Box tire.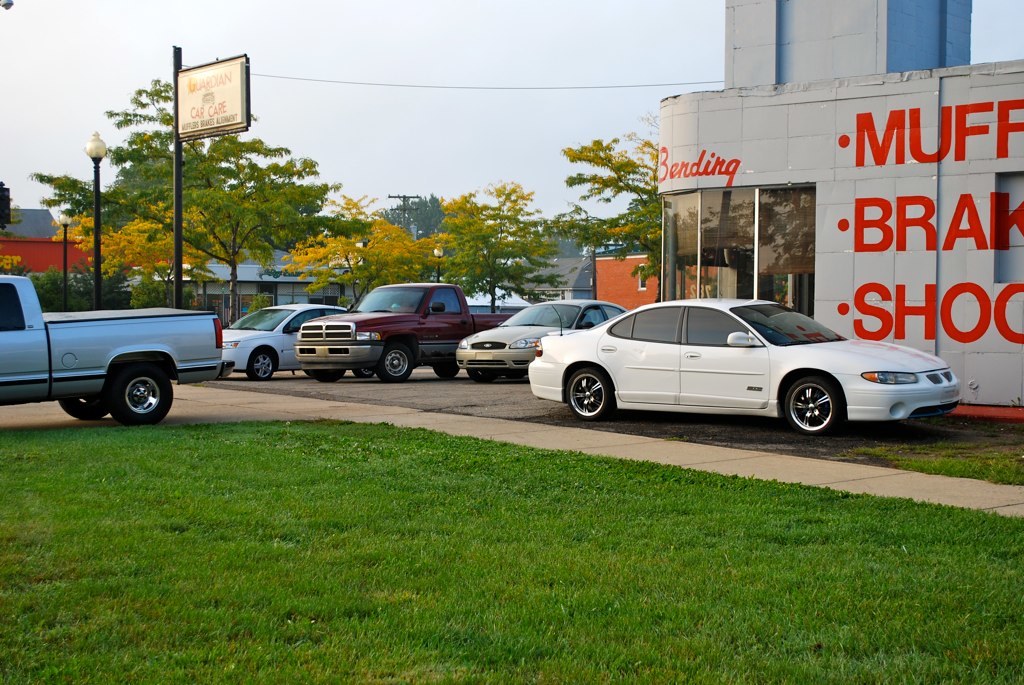
region(60, 394, 102, 420).
